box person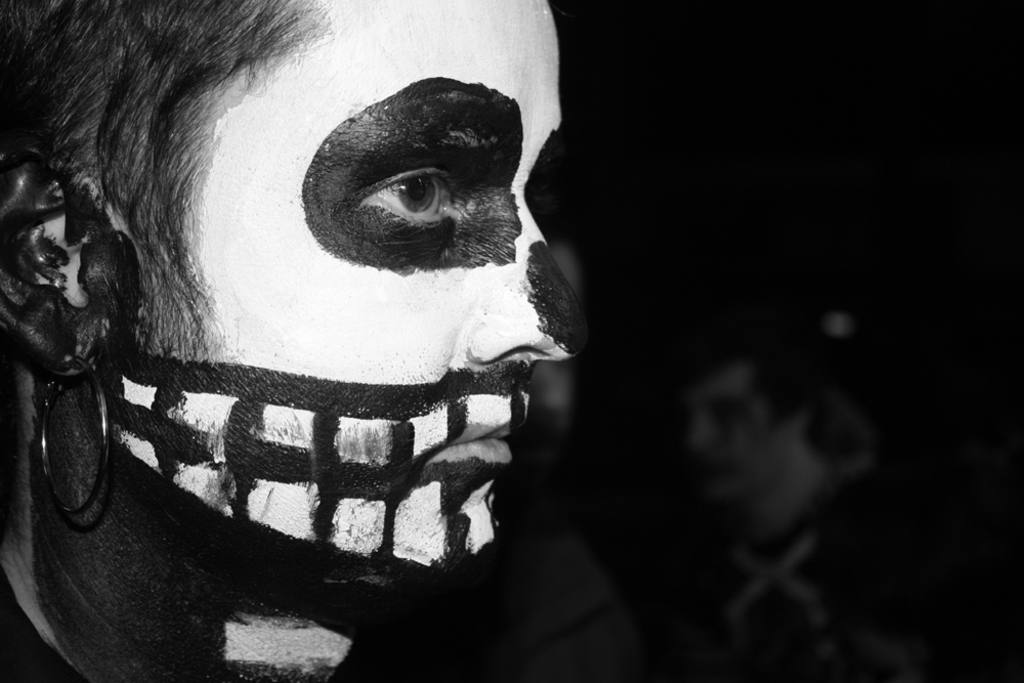
box(32, 9, 610, 682)
